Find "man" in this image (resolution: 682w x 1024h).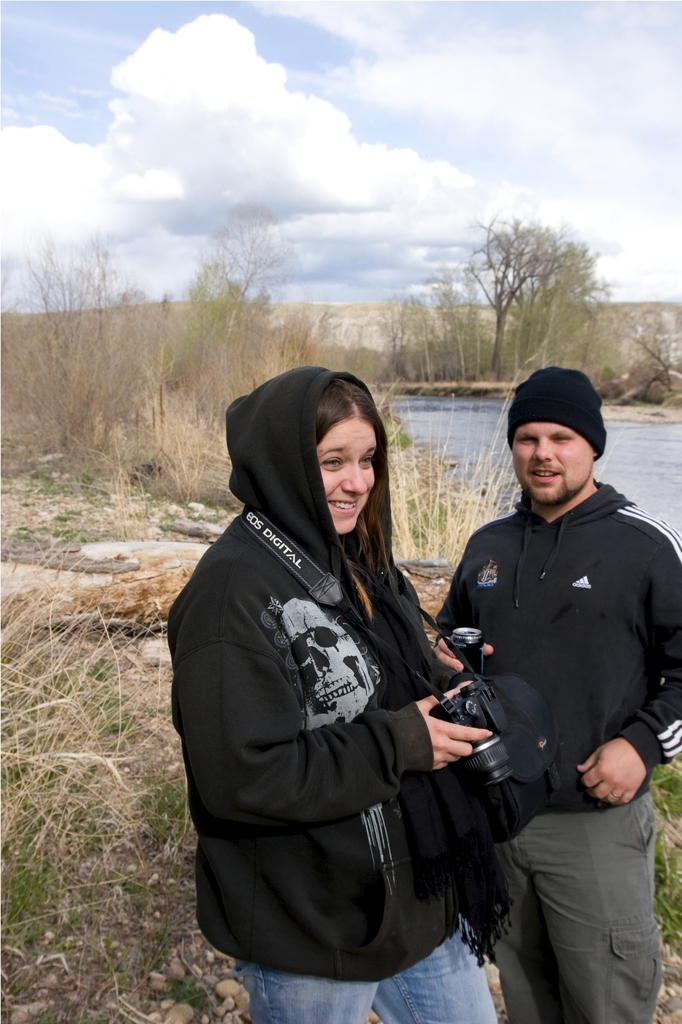
433 372 672 987.
